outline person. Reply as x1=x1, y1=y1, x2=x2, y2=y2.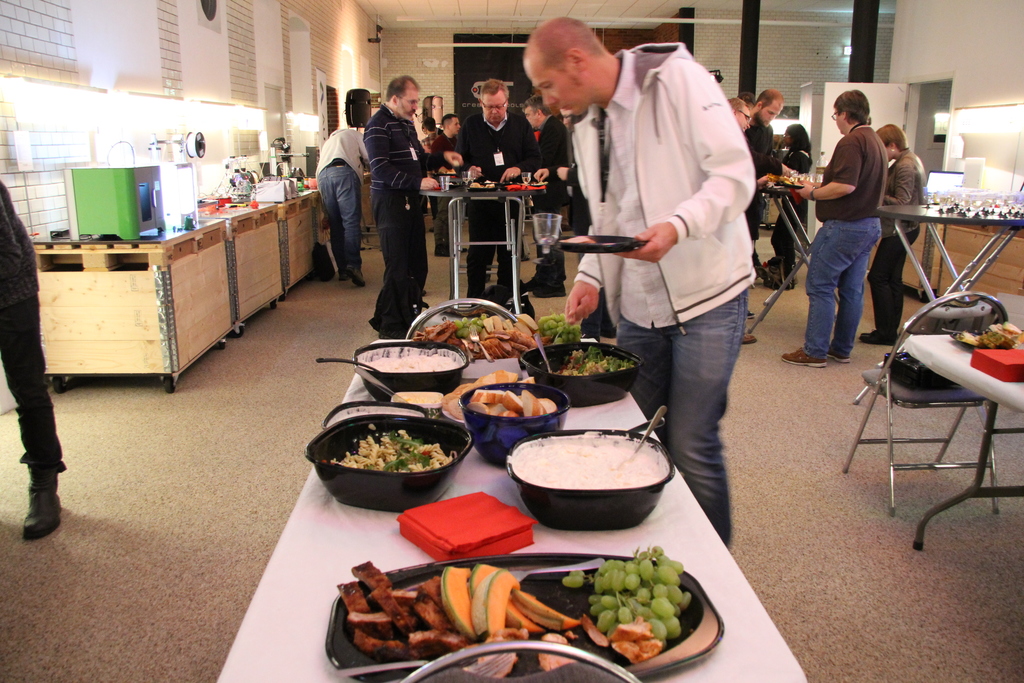
x1=522, y1=12, x2=767, y2=547.
